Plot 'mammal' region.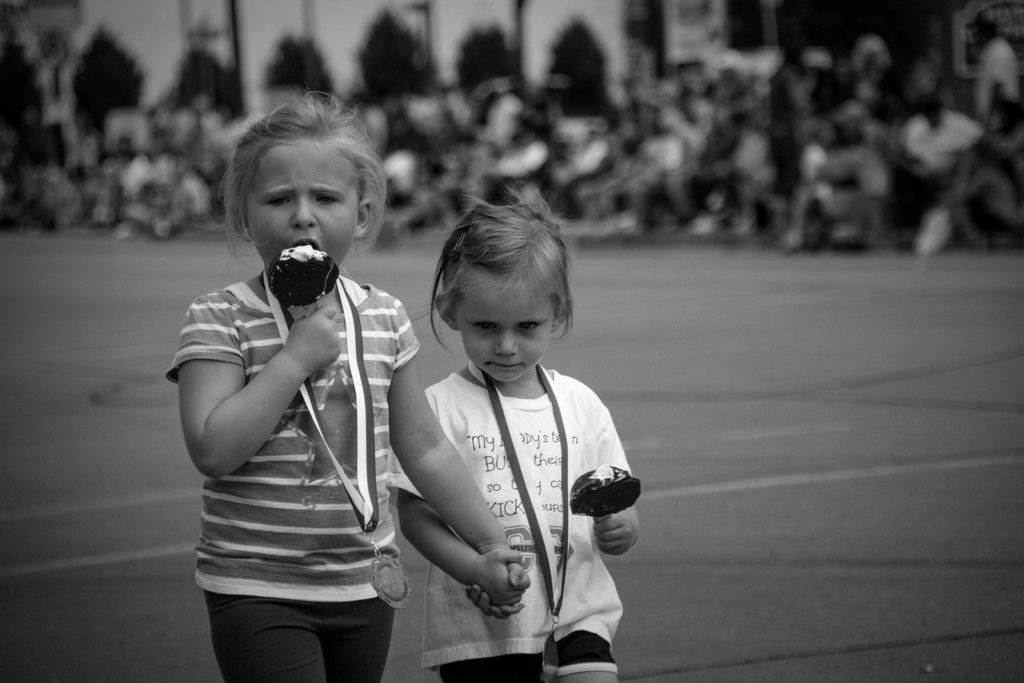
Plotted at detection(163, 86, 534, 682).
